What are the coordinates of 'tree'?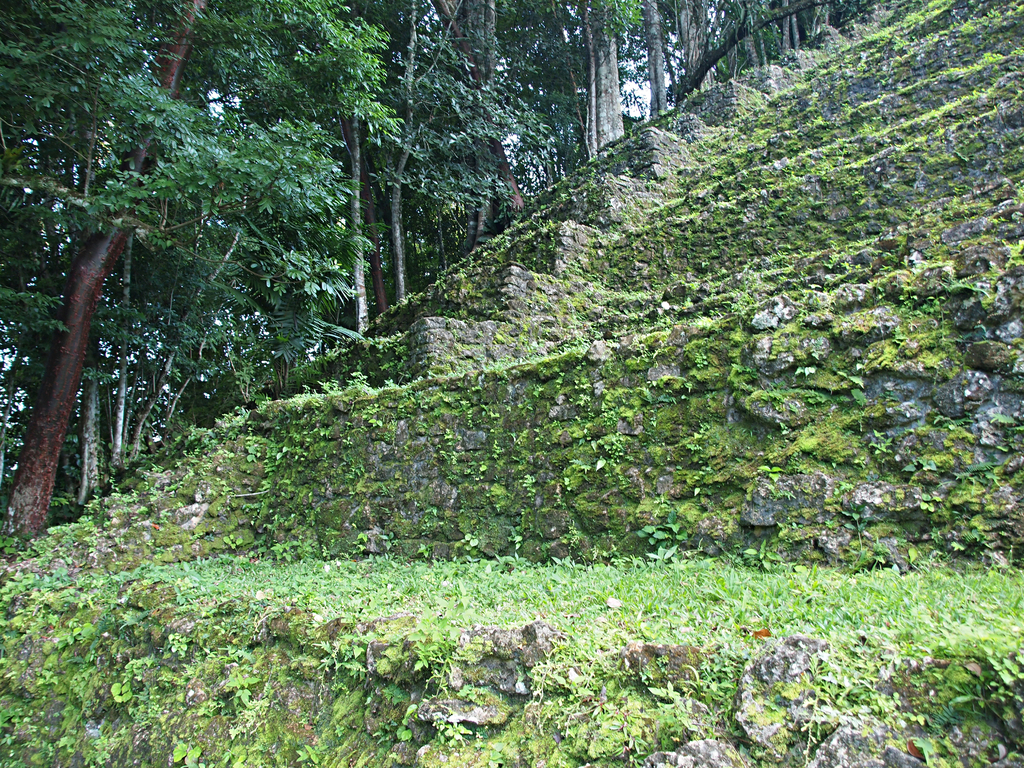
crop(407, 0, 1023, 767).
